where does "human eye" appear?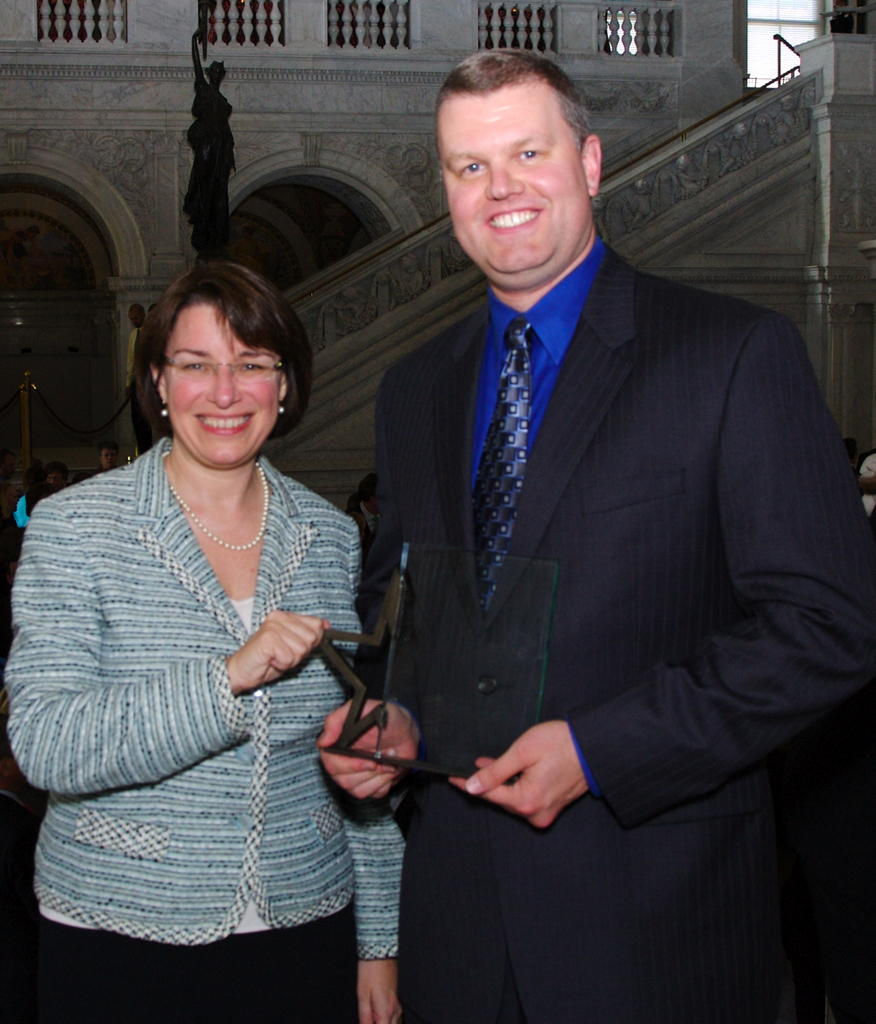
Appears at locate(237, 357, 269, 378).
